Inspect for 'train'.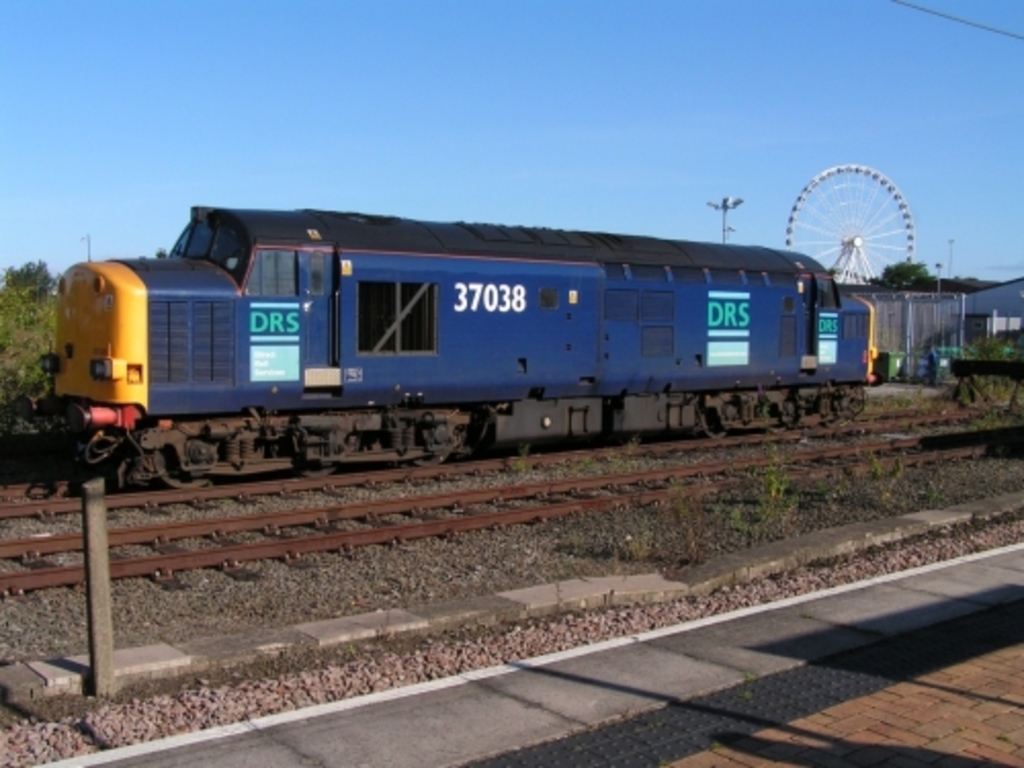
Inspection: BBox(0, 203, 870, 489).
